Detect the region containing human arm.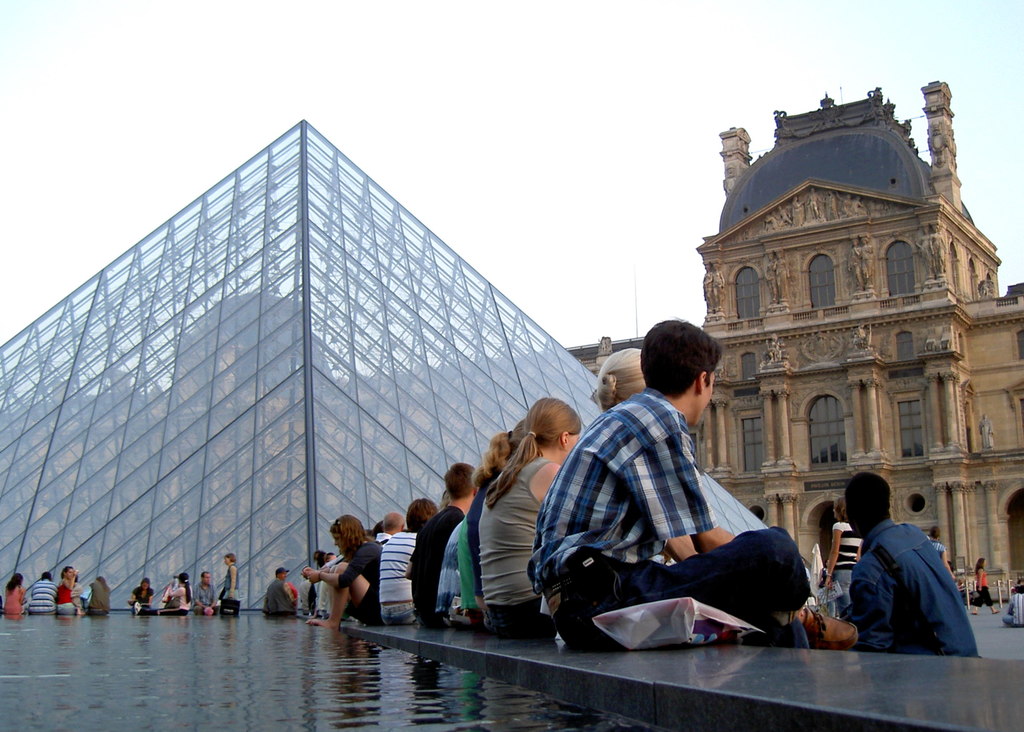
BBox(170, 585, 184, 594).
